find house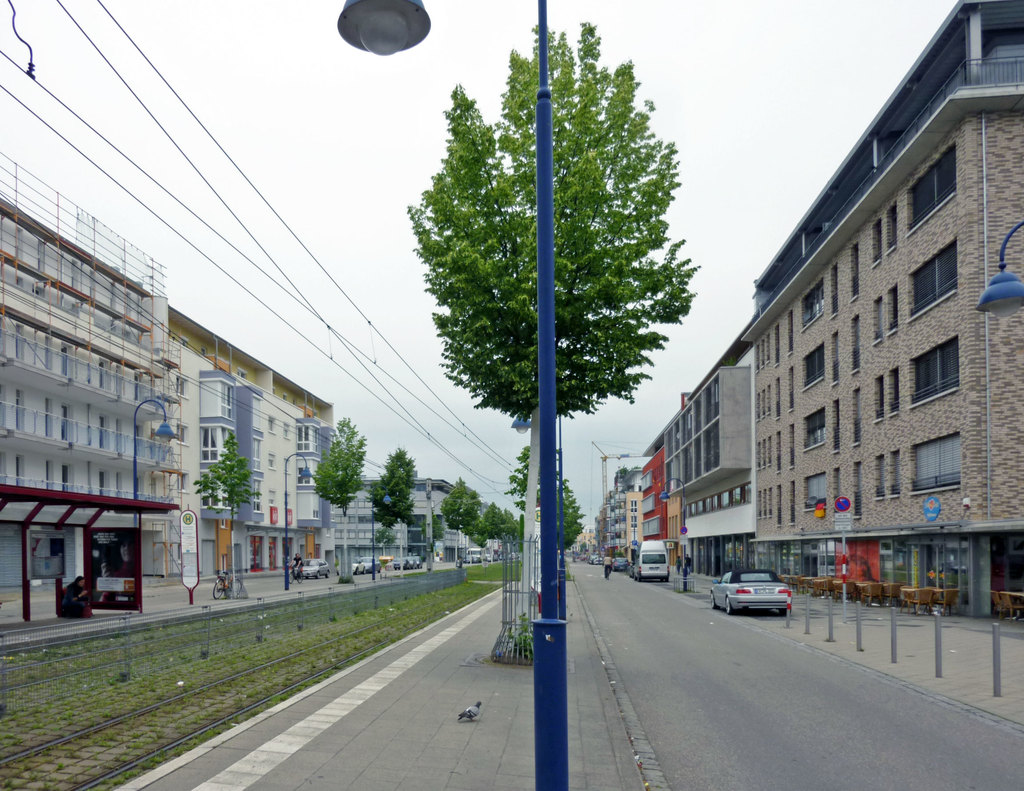
x1=604, y1=457, x2=672, y2=585
